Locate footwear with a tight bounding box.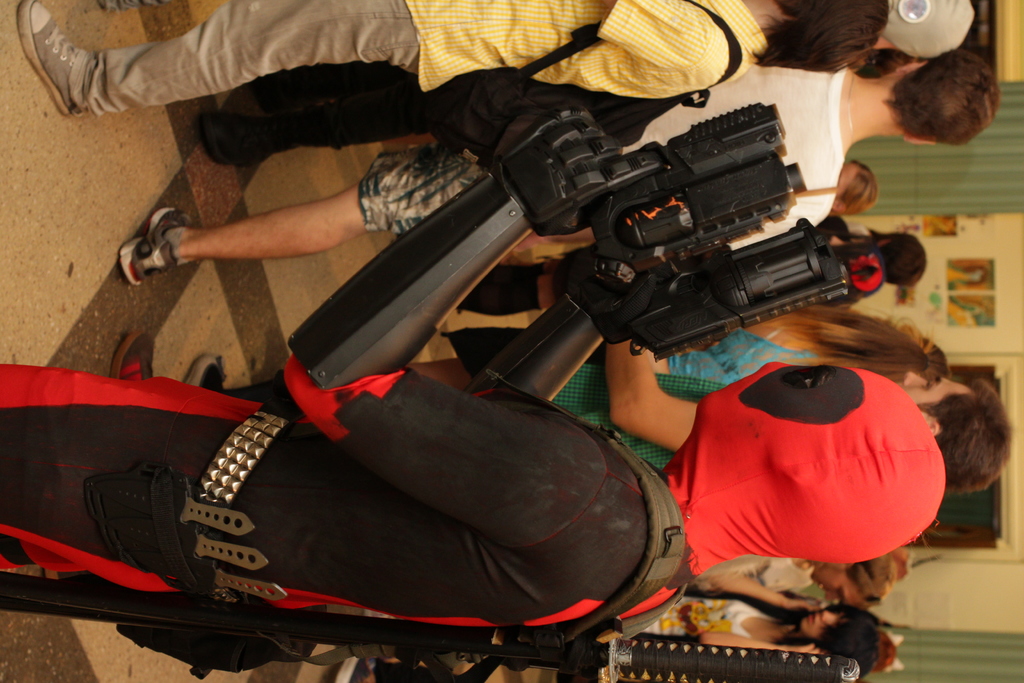
rect(112, 330, 156, 380).
